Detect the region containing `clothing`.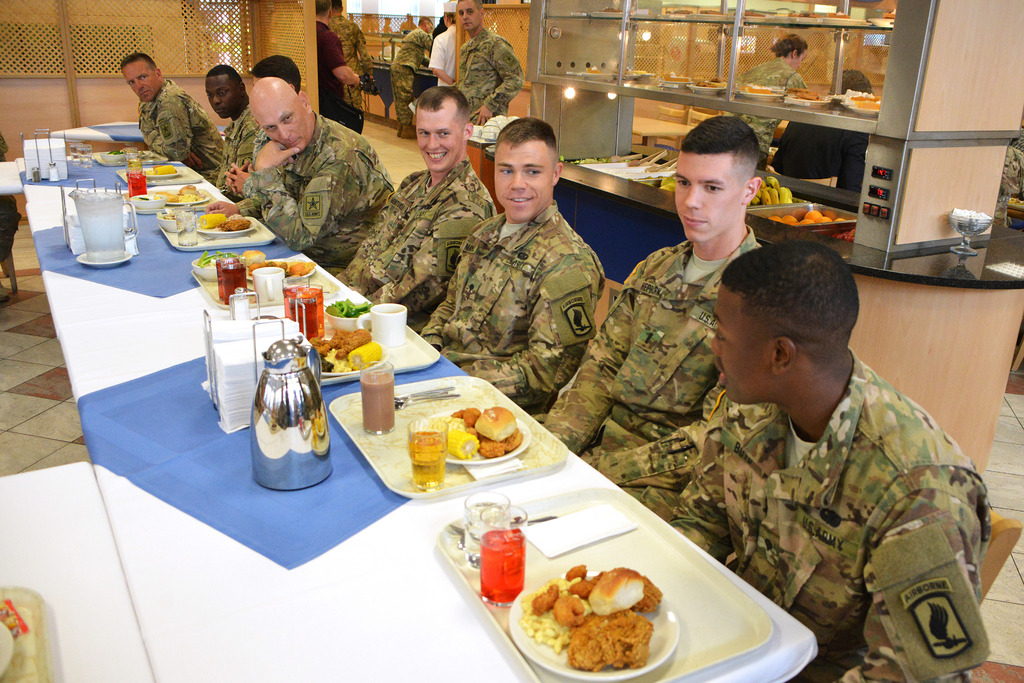
(1005,146,1023,198).
